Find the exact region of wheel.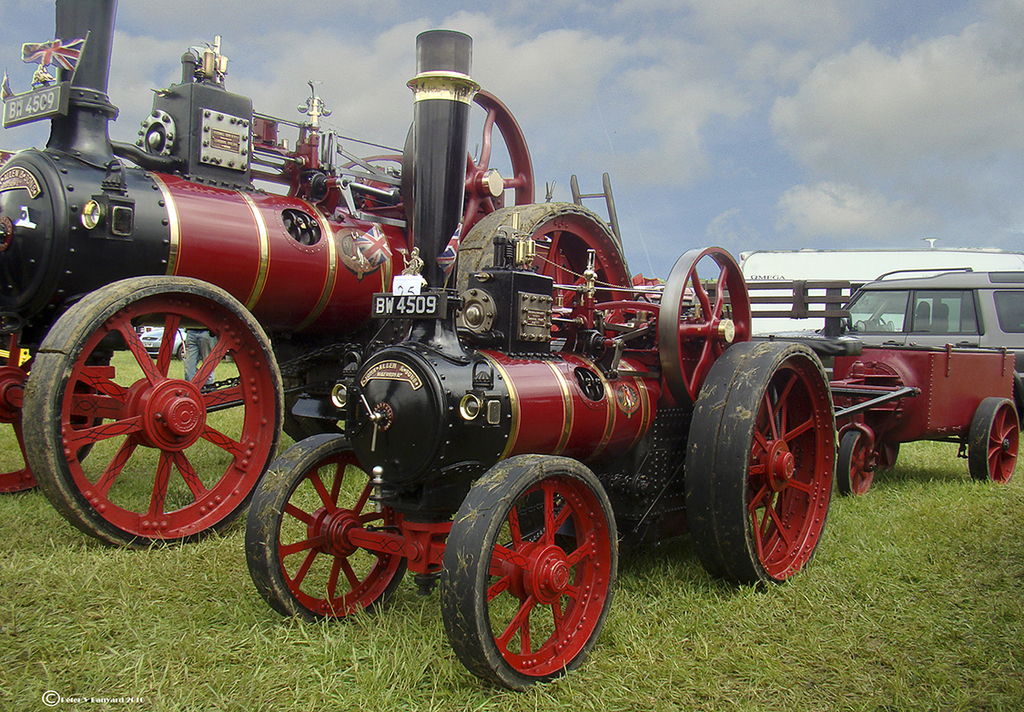
Exact region: bbox(684, 334, 831, 593).
